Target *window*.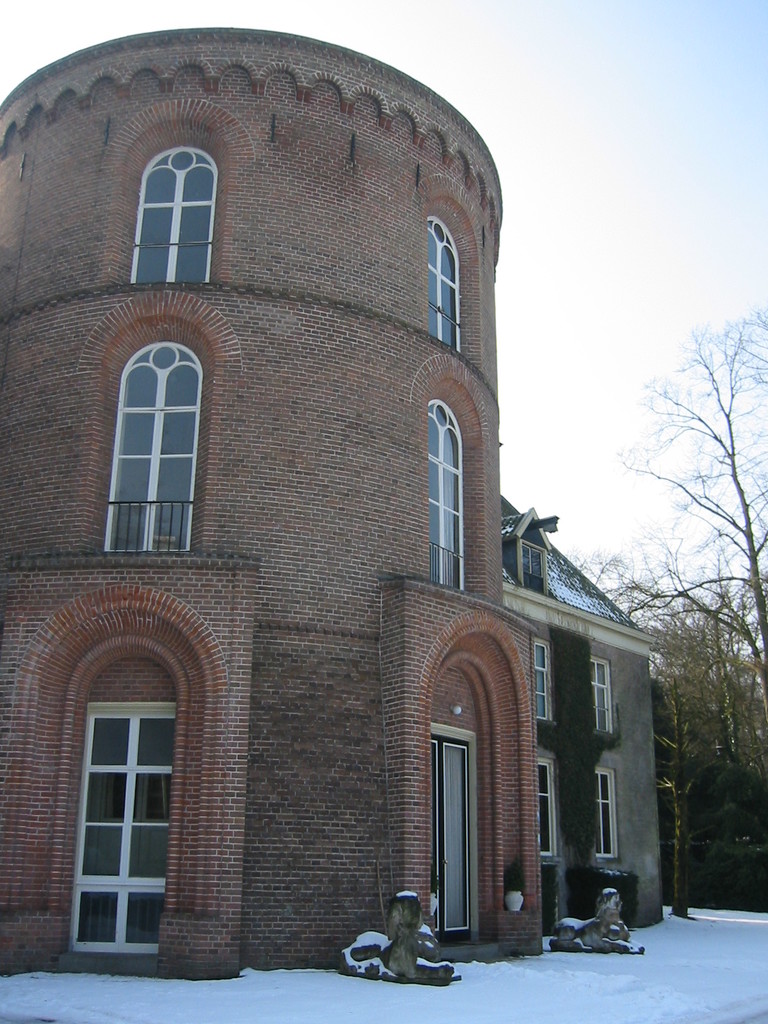
Target region: 521/540/556/599.
